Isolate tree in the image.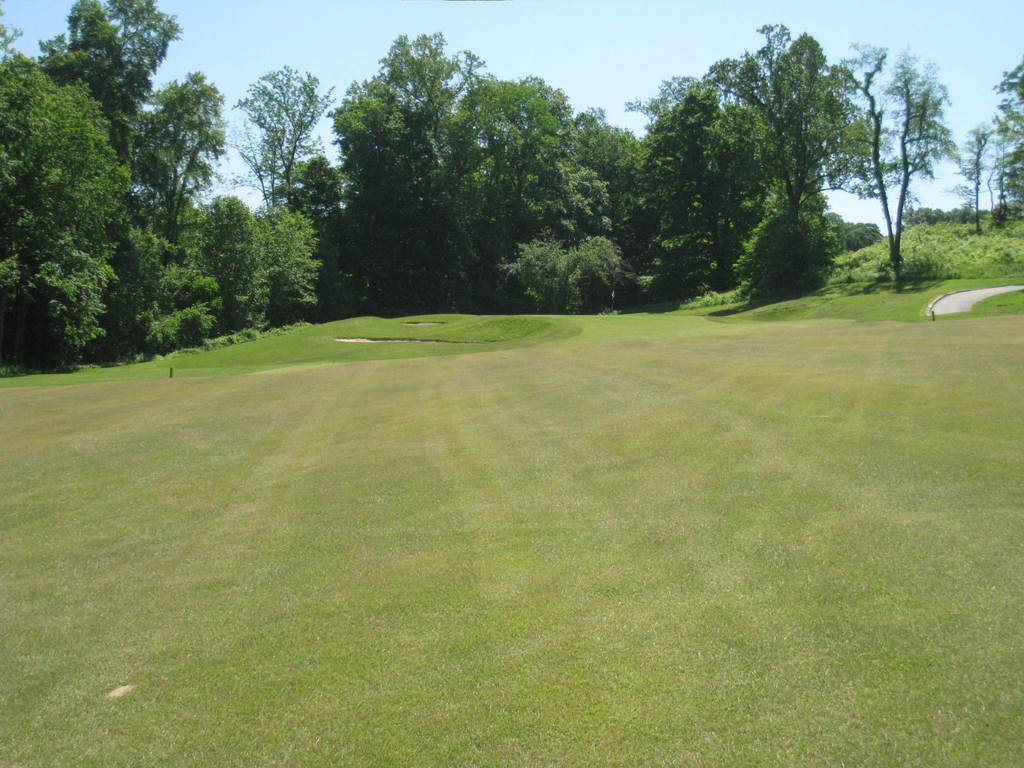
Isolated region: (621,77,726,132).
